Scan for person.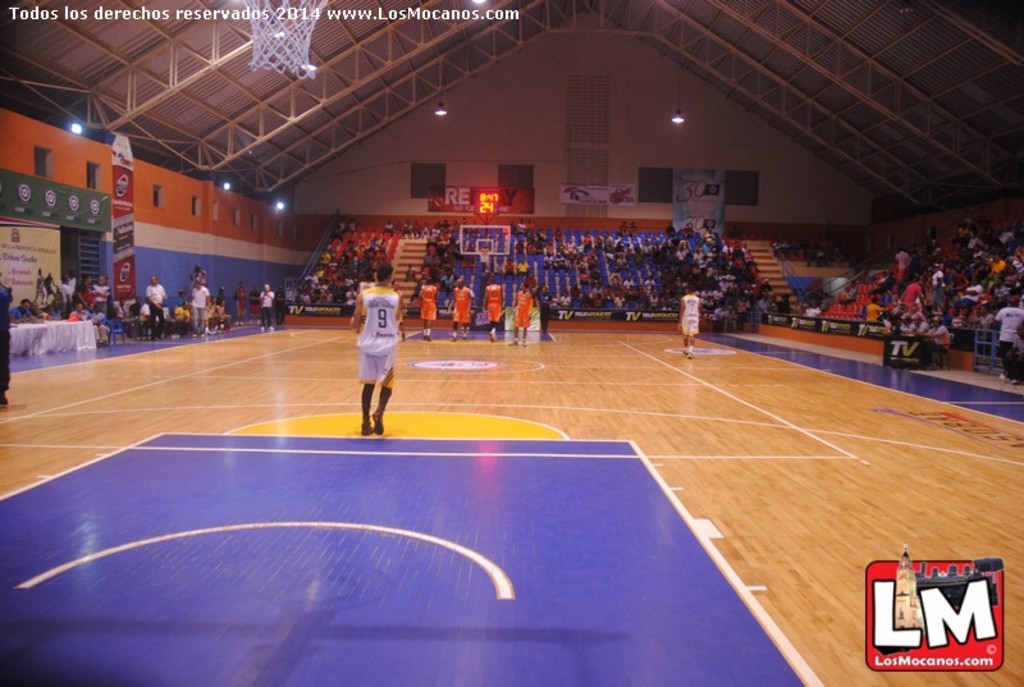
Scan result: 410/276/435/342.
